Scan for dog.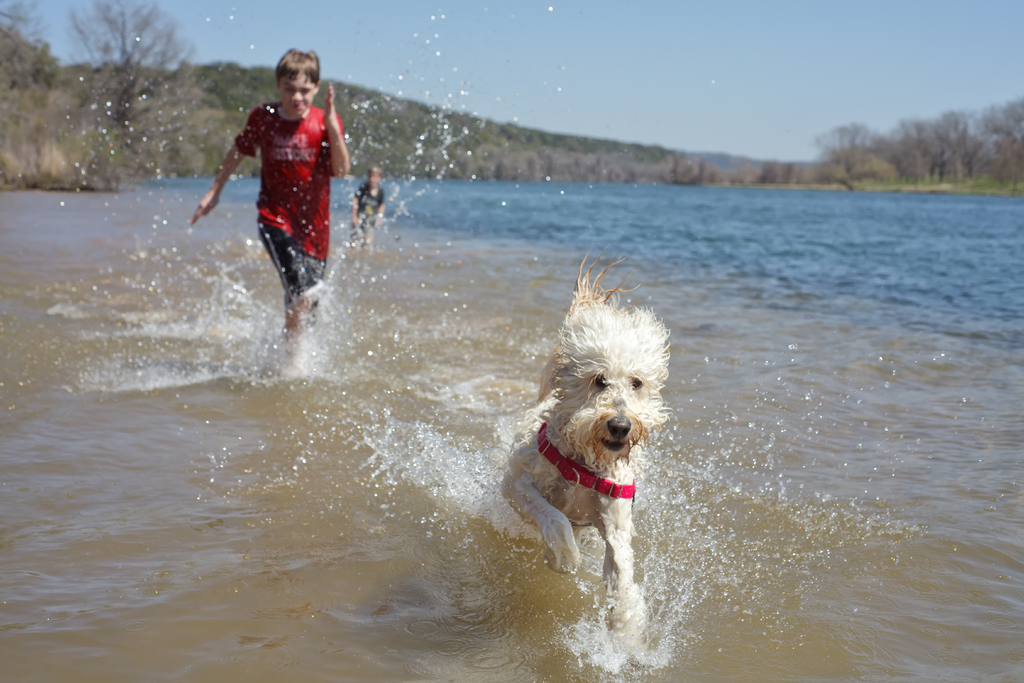
Scan result: [500,256,673,635].
